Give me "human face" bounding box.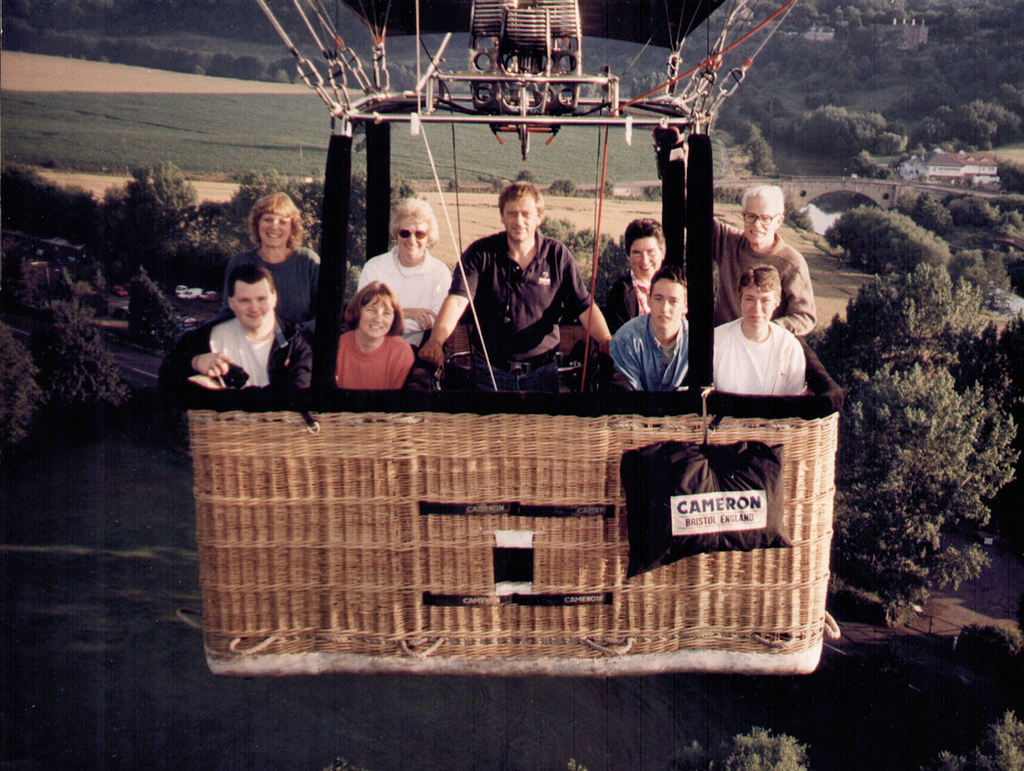
rect(627, 236, 666, 278).
